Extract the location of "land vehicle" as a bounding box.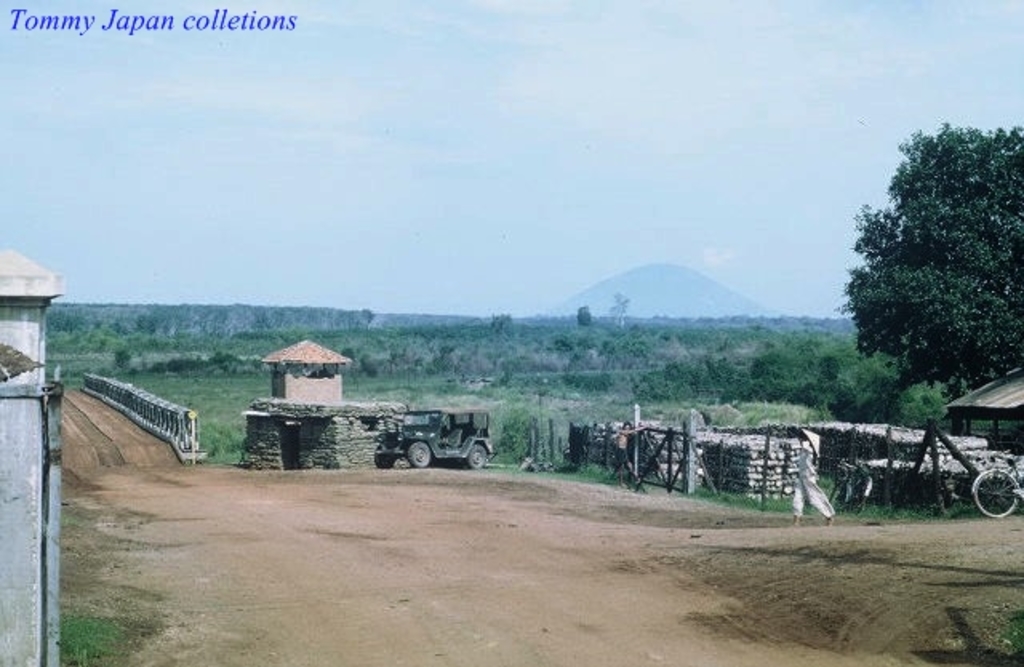
bbox=[368, 406, 493, 467].
